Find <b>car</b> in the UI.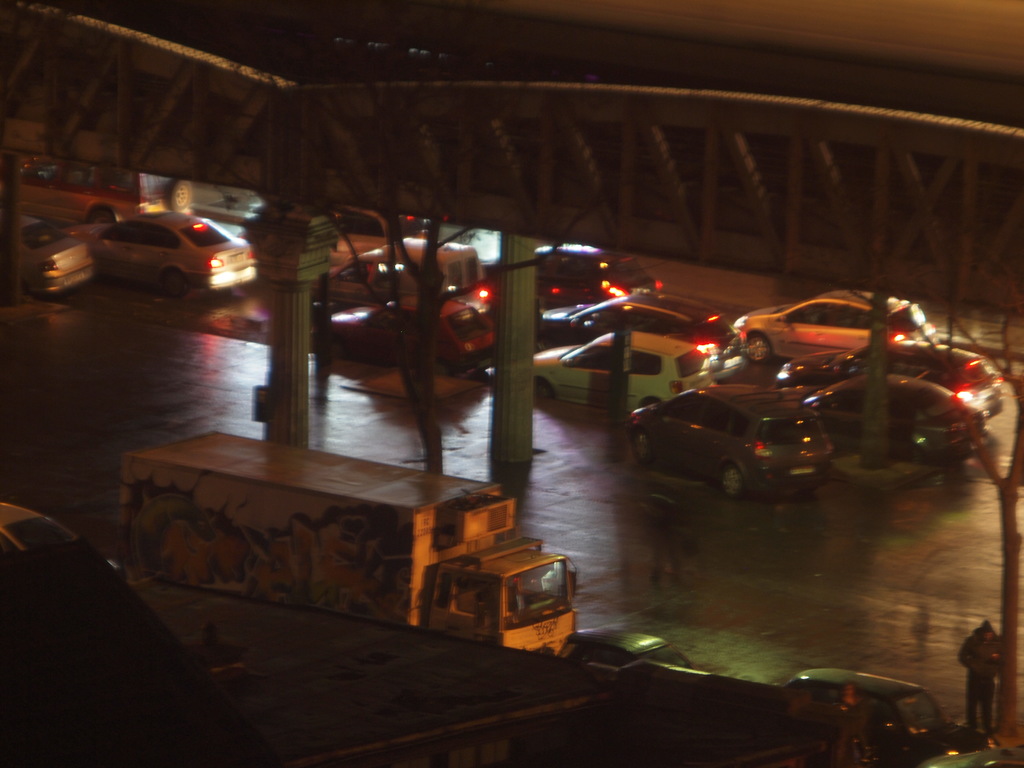
UI element at 563:626:684:675.
